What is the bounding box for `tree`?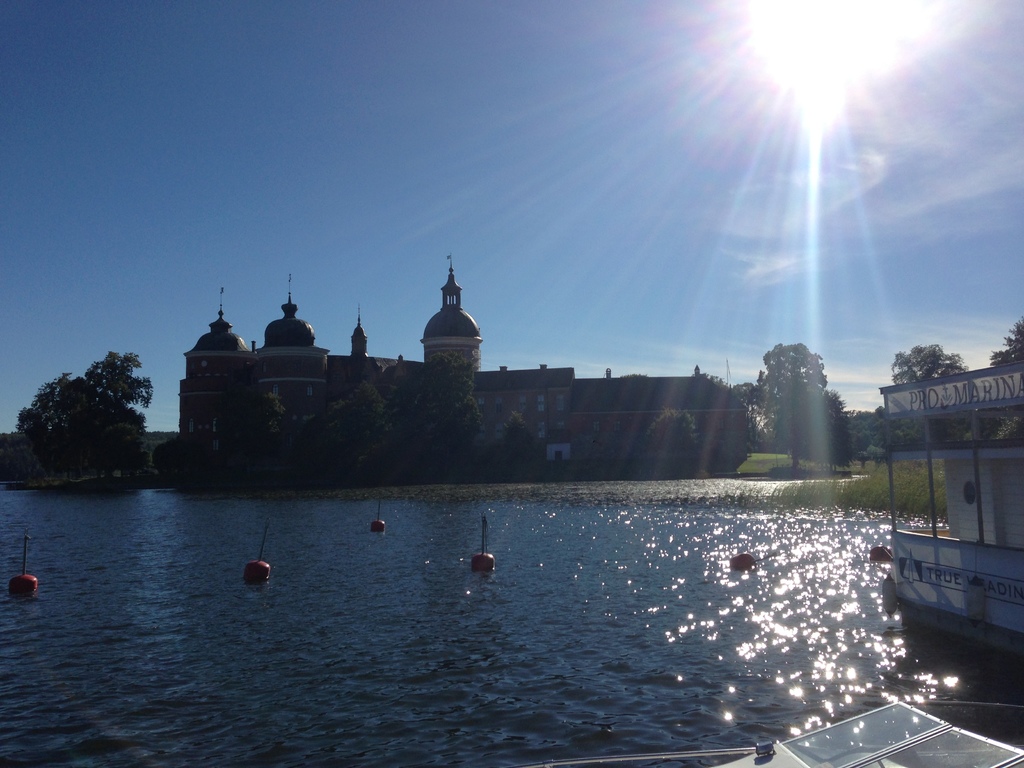
locate(12, 349, 155, 481).
